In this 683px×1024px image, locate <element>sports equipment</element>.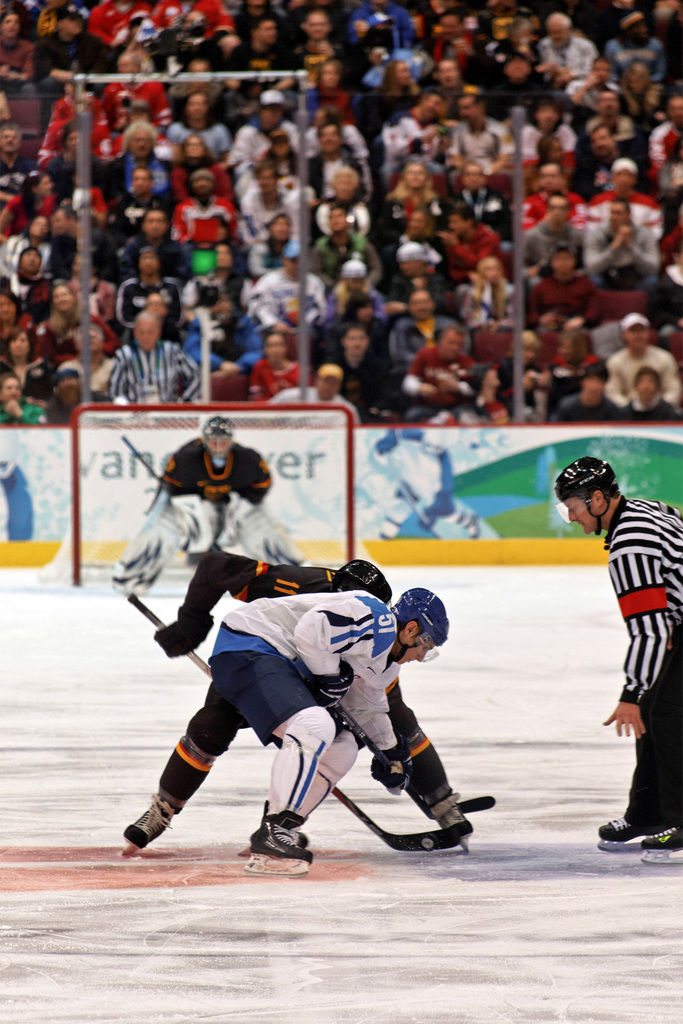
Bounding box: (x1=106, y1=500, x2=218, y2=598).
